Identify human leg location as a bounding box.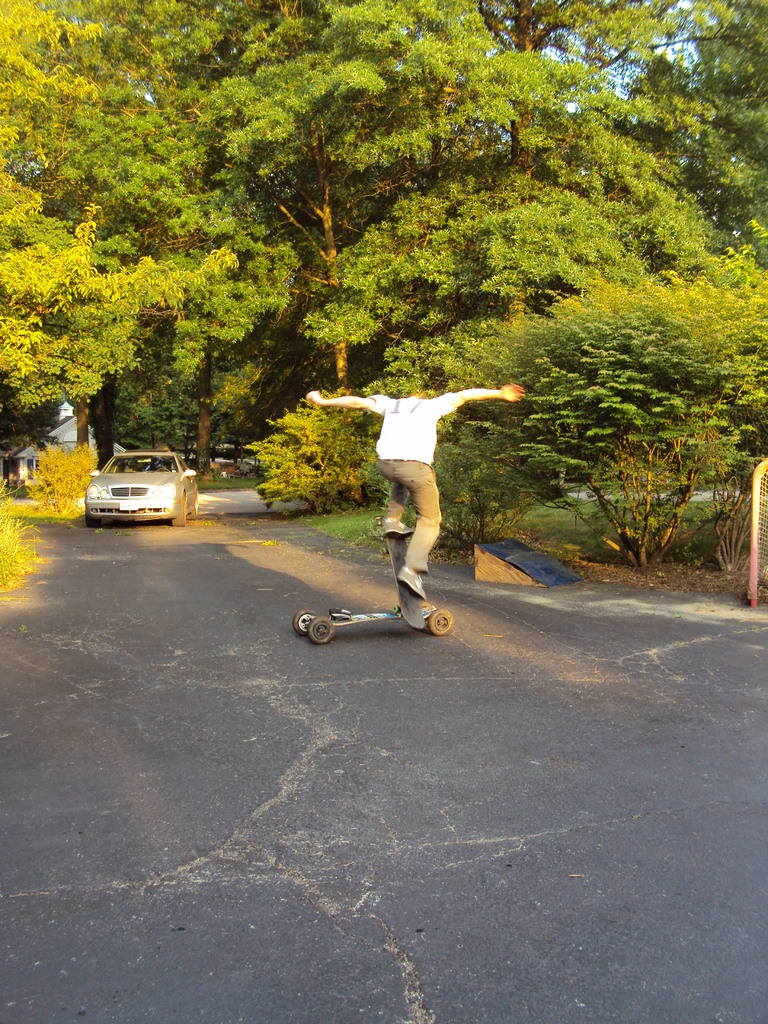
bbox(378, 459, 410, 532).
